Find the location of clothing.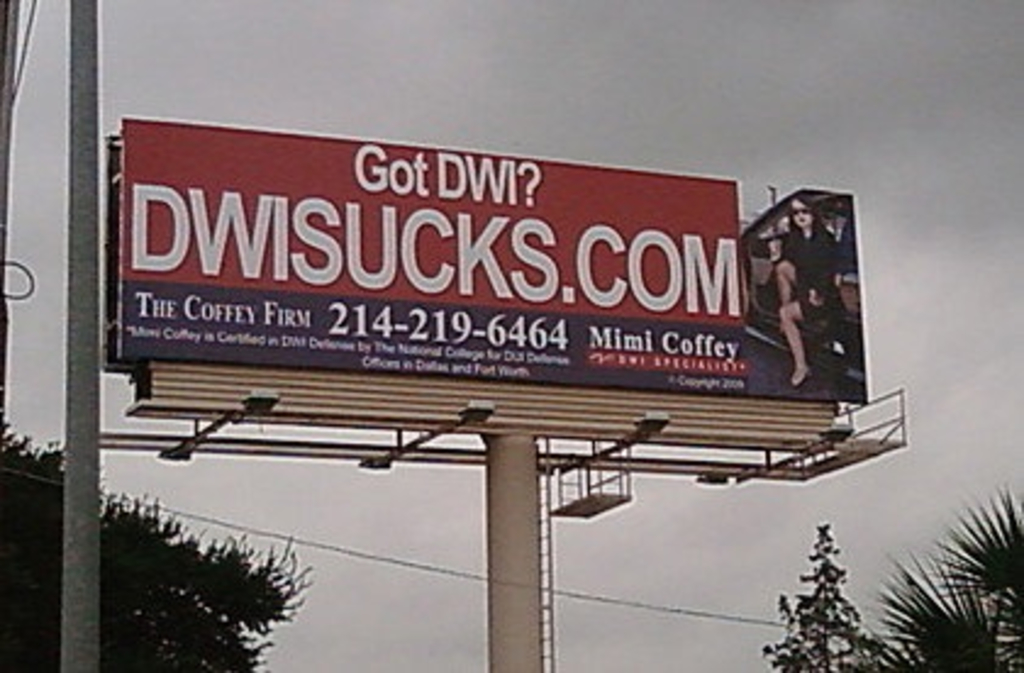
Location: <bbox>775, 222, 836, 322</bbox>.
